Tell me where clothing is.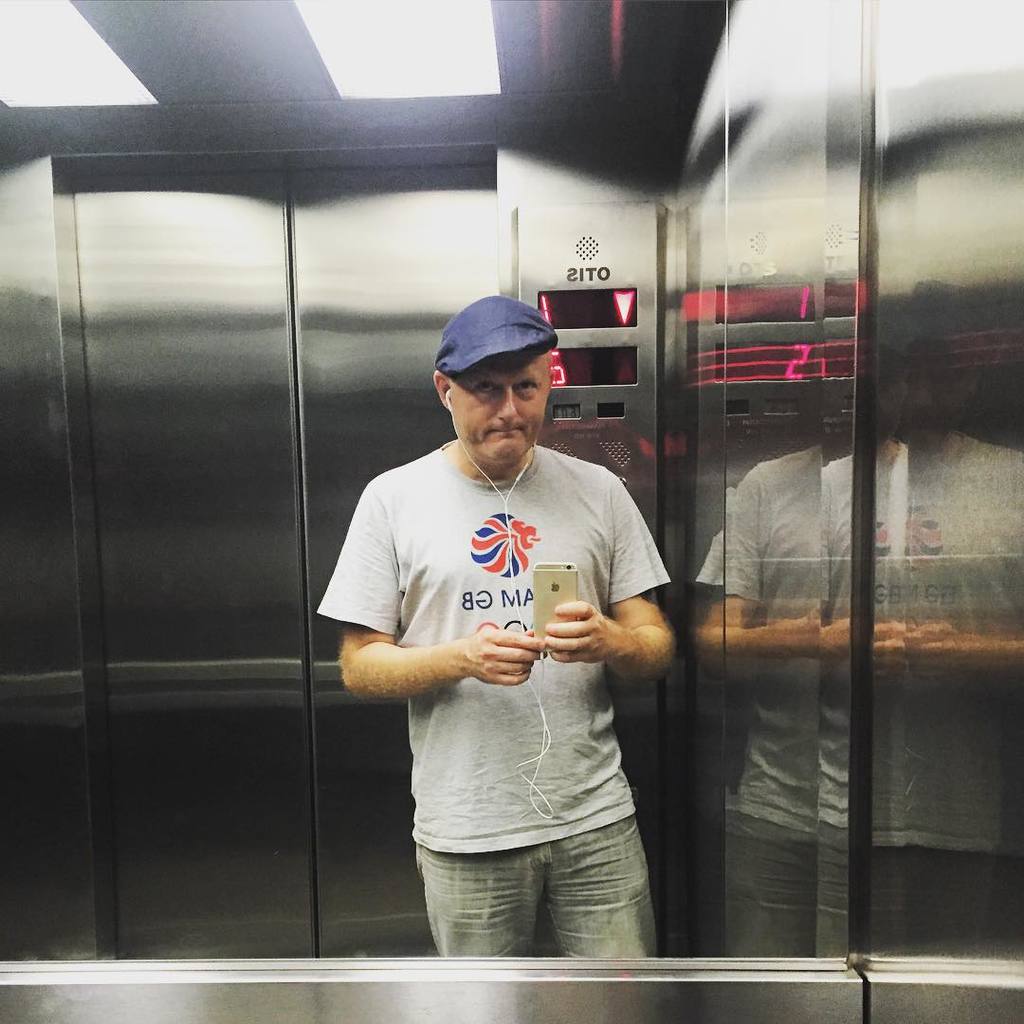
clothing is at [left=306, top=447, right=677, bottom=967].
